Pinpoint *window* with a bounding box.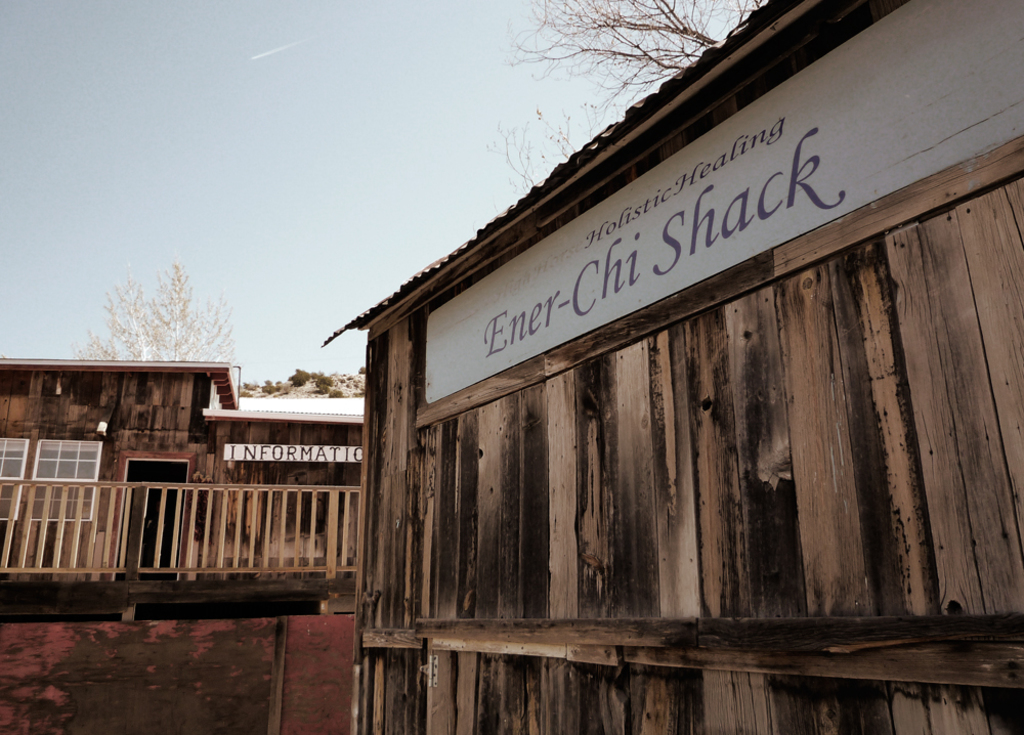
box=[0, 437, 26, 528].
